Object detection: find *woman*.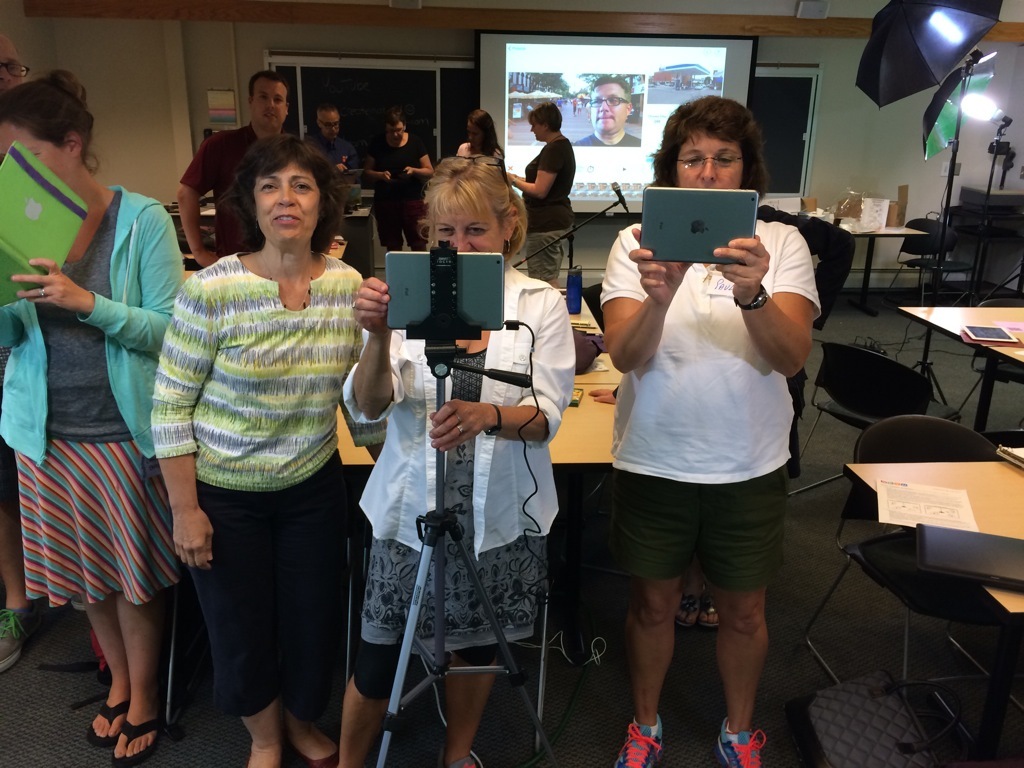
select_region(590, 94, 828, 767).
